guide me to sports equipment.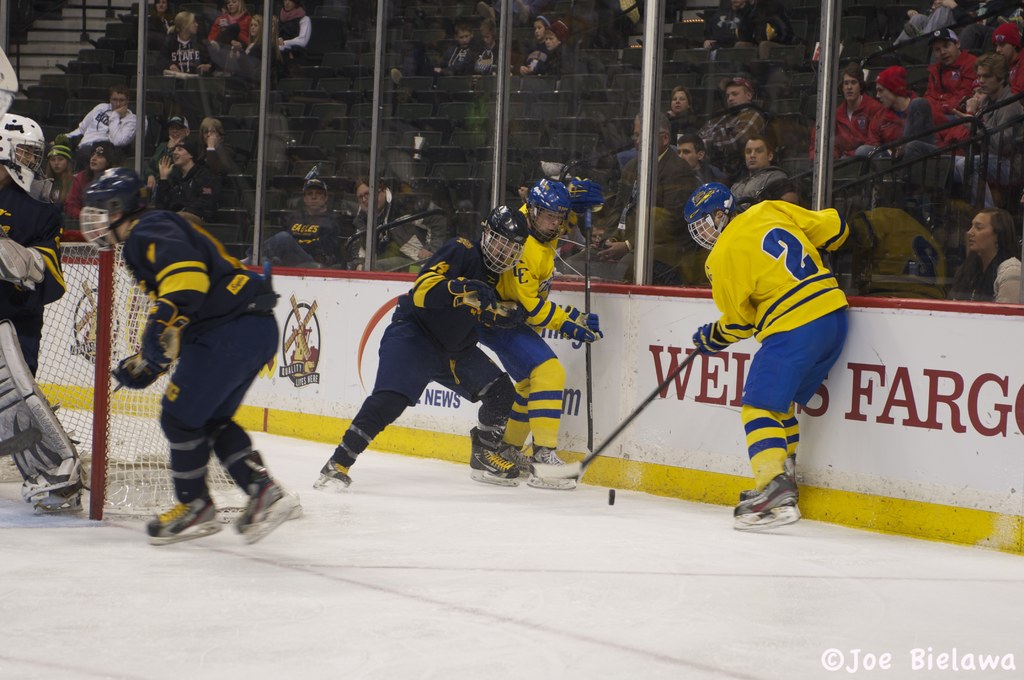
Guidance: {"x1": 477, "y1": 215, "x2": 533, "y2": 271}.
